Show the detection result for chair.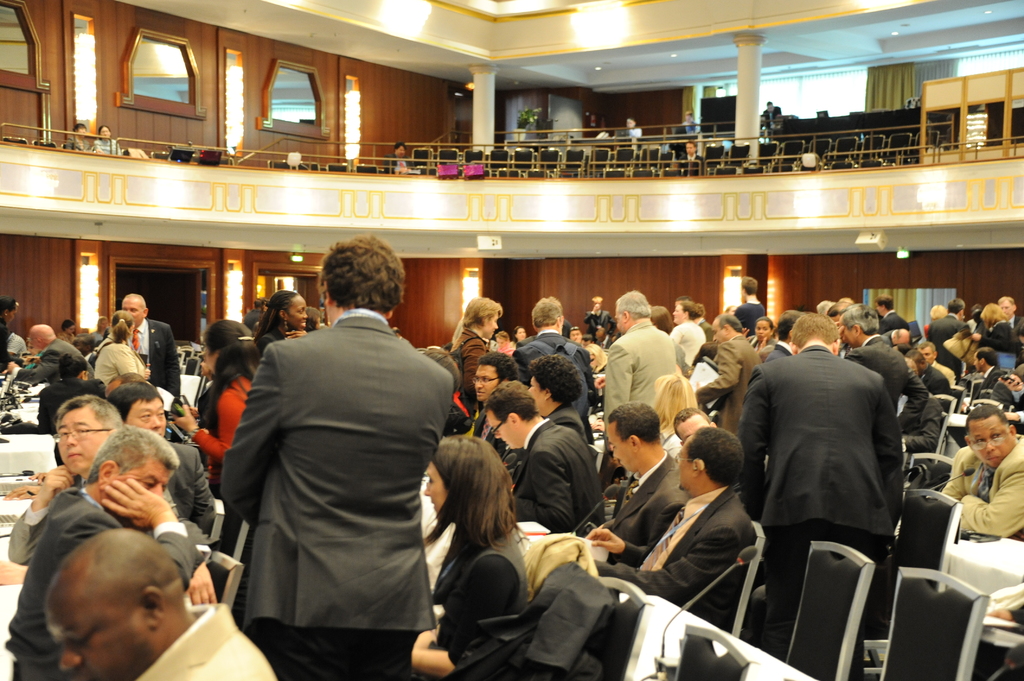
(874,557,990,680).
